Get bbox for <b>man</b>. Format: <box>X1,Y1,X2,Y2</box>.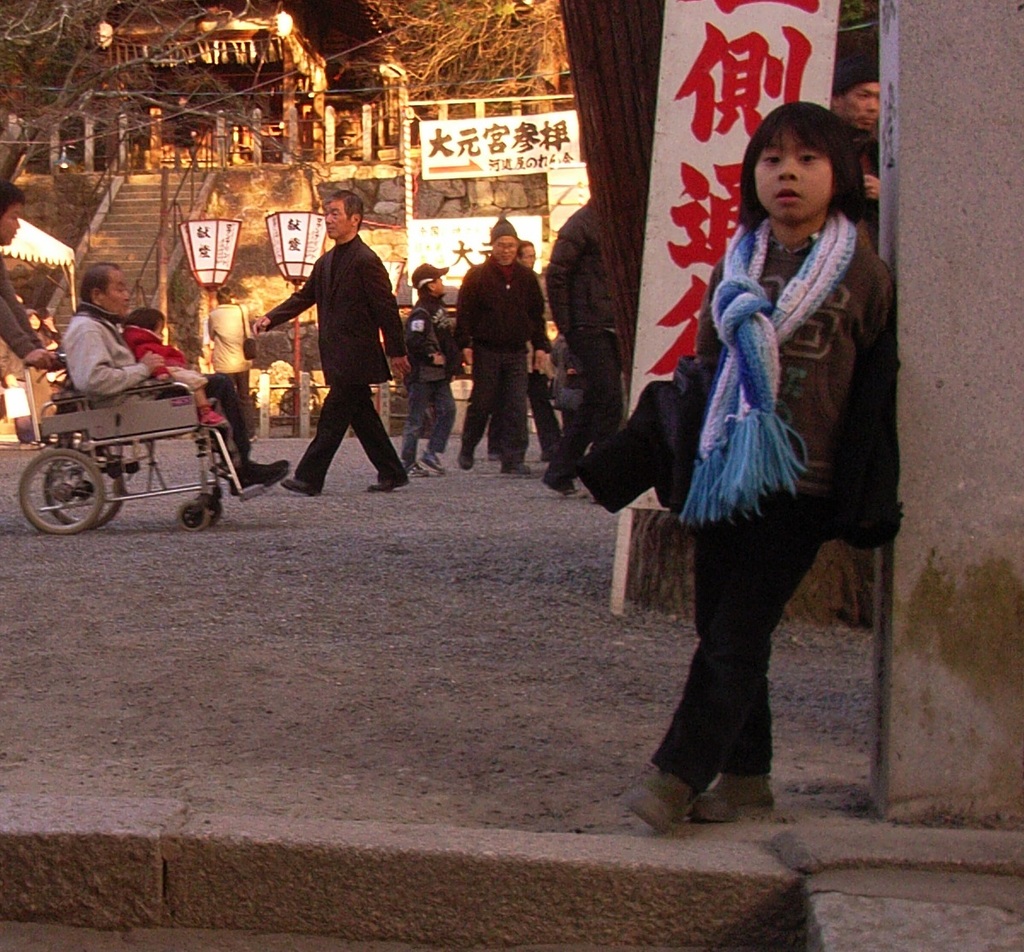
<box>825,56,883,239</box>.
